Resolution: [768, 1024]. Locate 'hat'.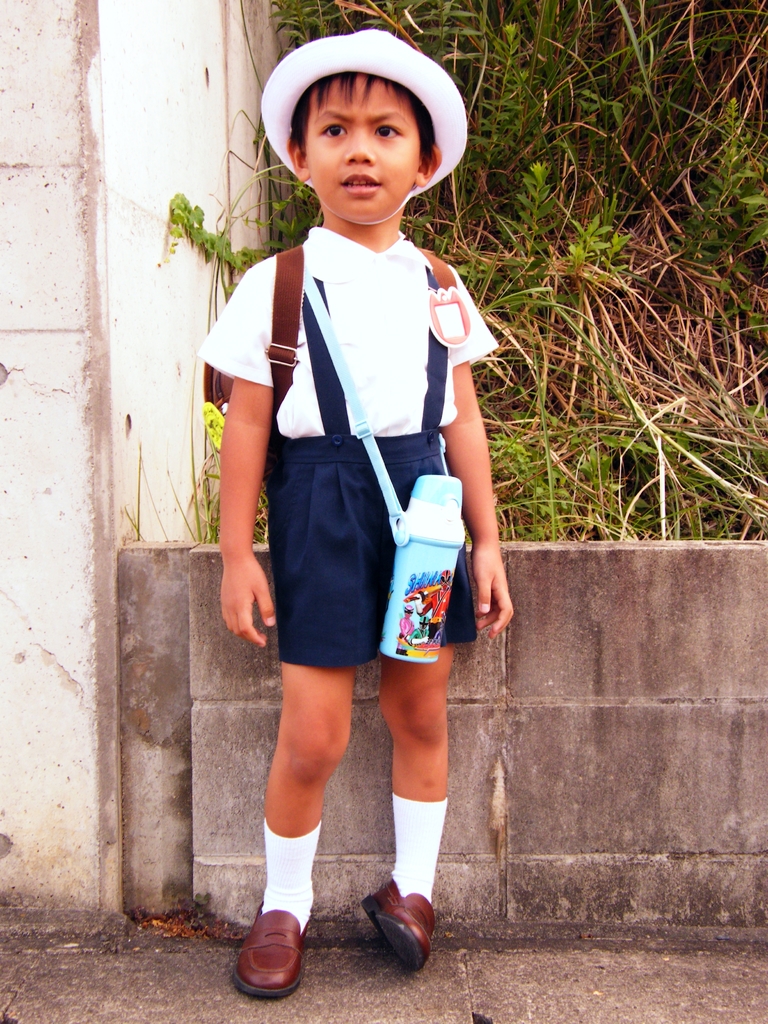
BBox(262, 25, 469, 226).
